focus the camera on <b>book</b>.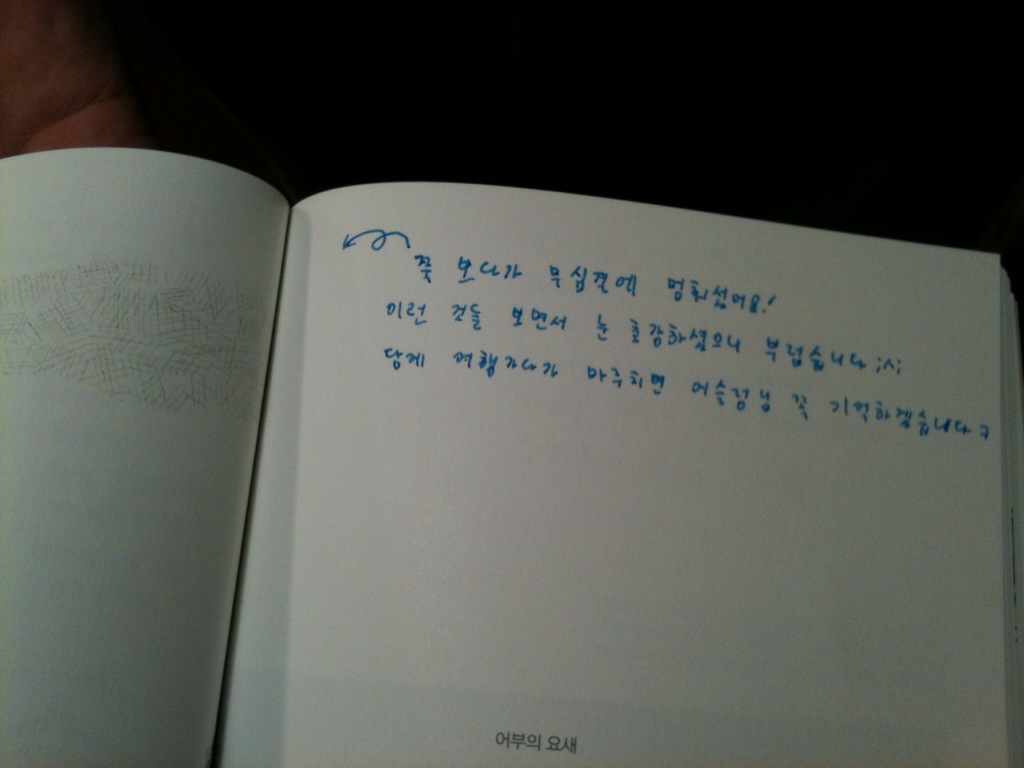
Focus region: (x1=0, y1=148, x2=1023, y2=767).
